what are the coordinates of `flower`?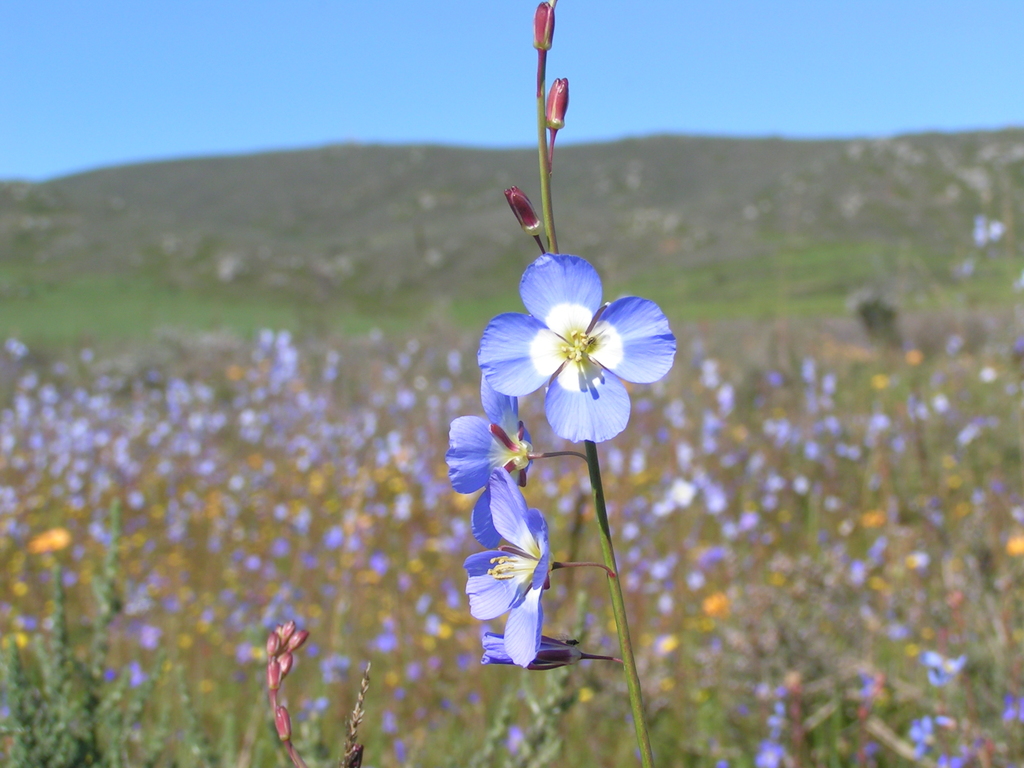
<bbox>504, 187, 548, 239</bbox>.
